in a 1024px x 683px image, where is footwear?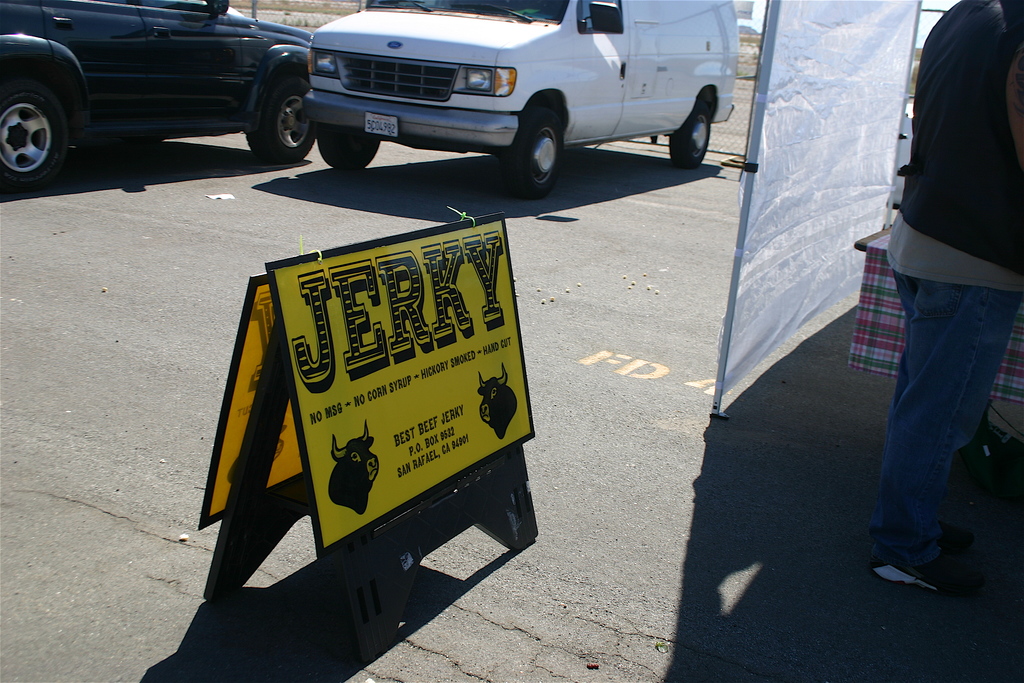
867,554,968,598.
